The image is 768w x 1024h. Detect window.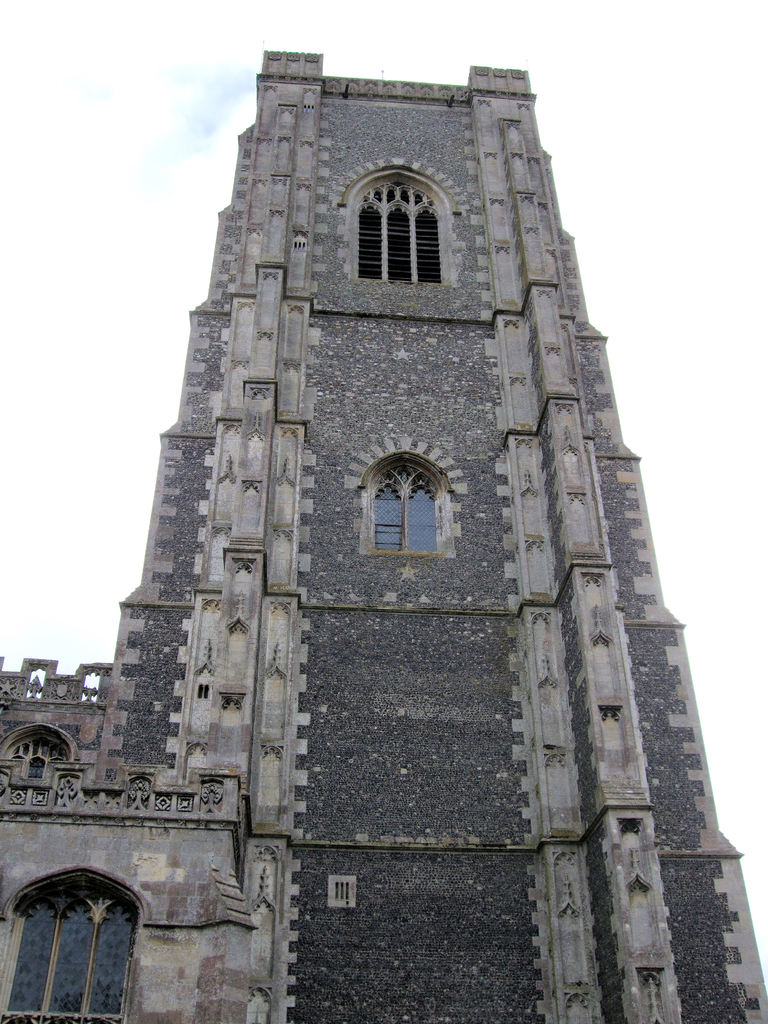
Detection: BBox(352, 180, 443, 284).
